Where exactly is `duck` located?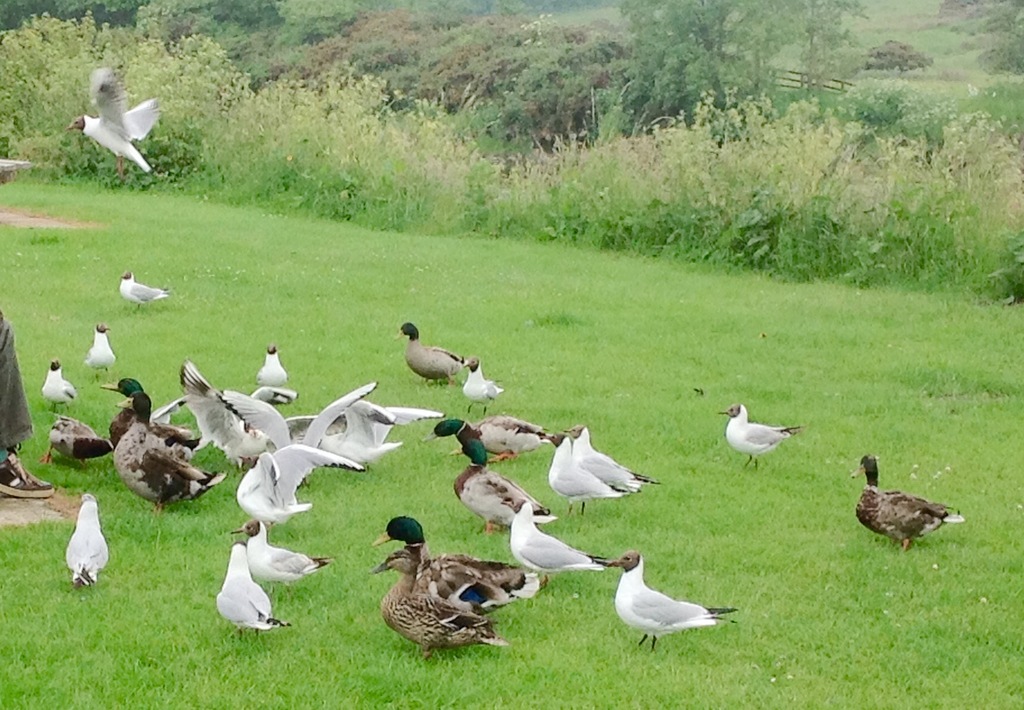
Its bounding box is [390, 323, 482, 391].
